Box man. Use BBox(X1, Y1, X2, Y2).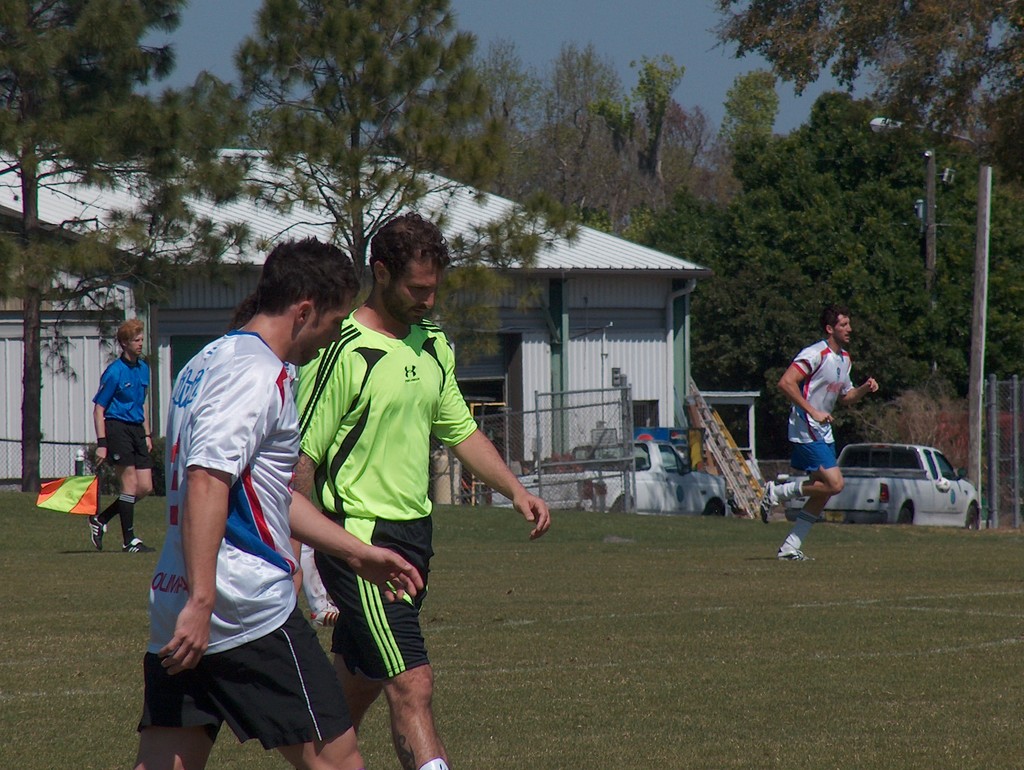
BBox(758, 313, 880, 564).
